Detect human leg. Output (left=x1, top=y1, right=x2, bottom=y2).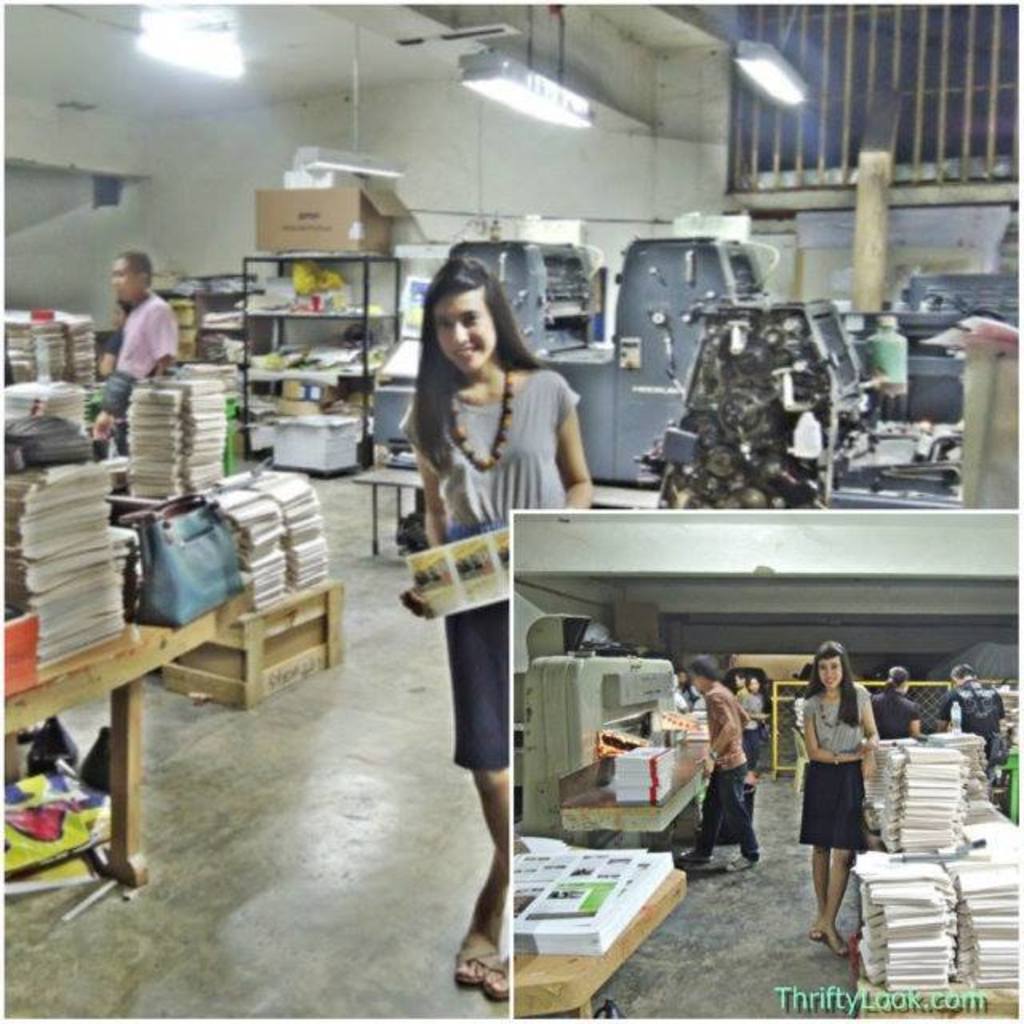
(left=811, top=842, right=835, bottom=938).
